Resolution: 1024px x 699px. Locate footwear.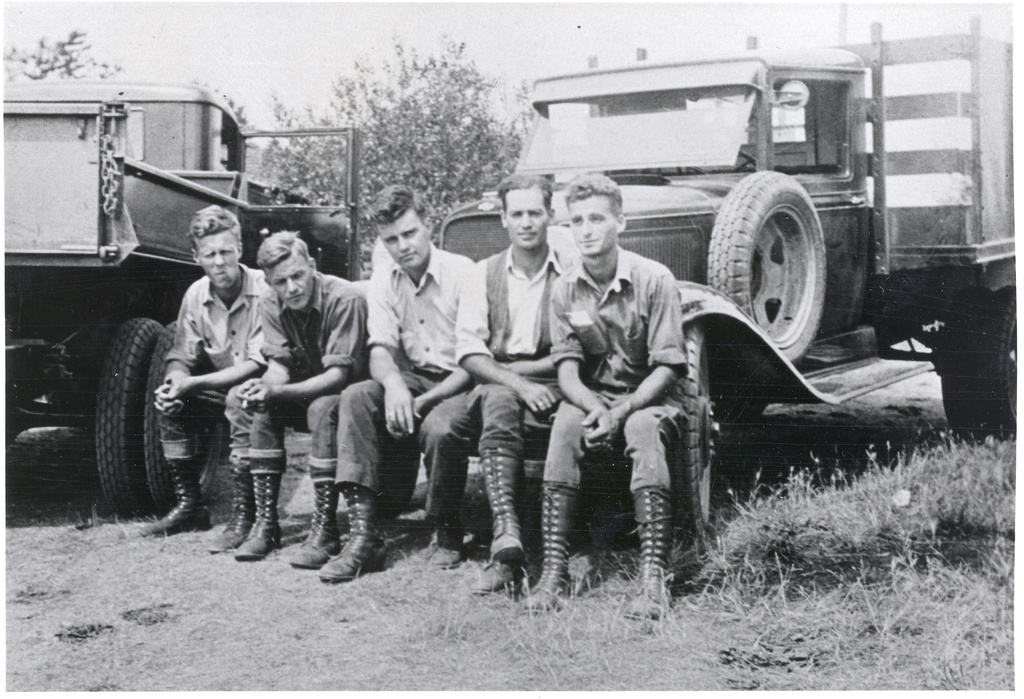
[232, 467, 282, 564].
